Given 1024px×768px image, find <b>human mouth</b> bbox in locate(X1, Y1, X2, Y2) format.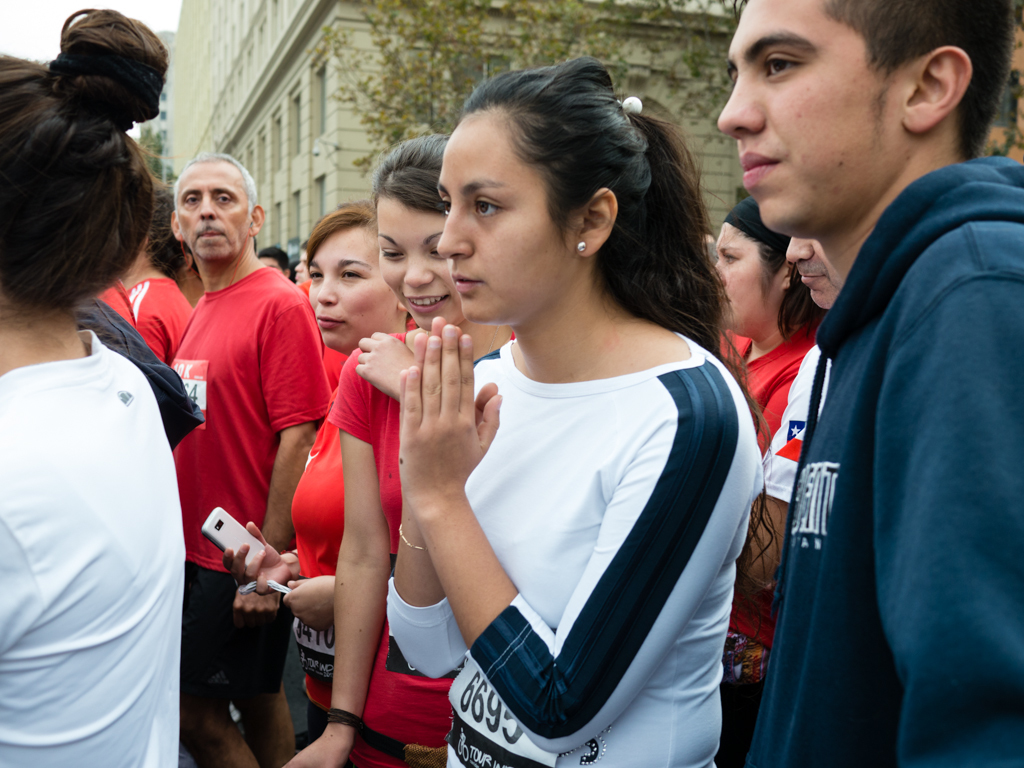
locate(402, 289, 447, 313).
